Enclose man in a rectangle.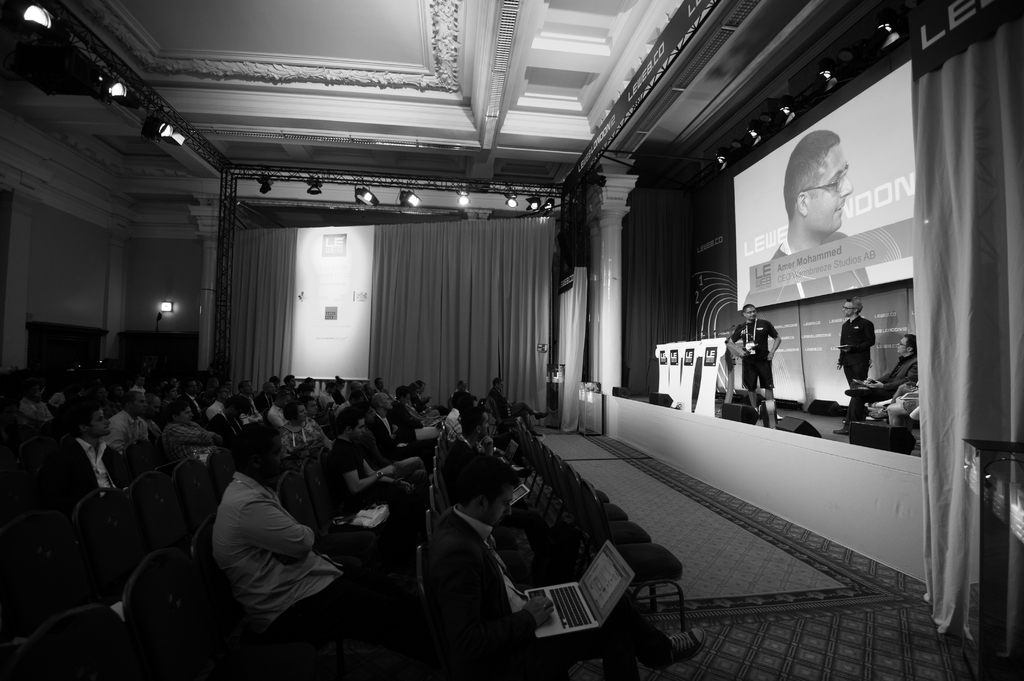
(161,394,224,472).
